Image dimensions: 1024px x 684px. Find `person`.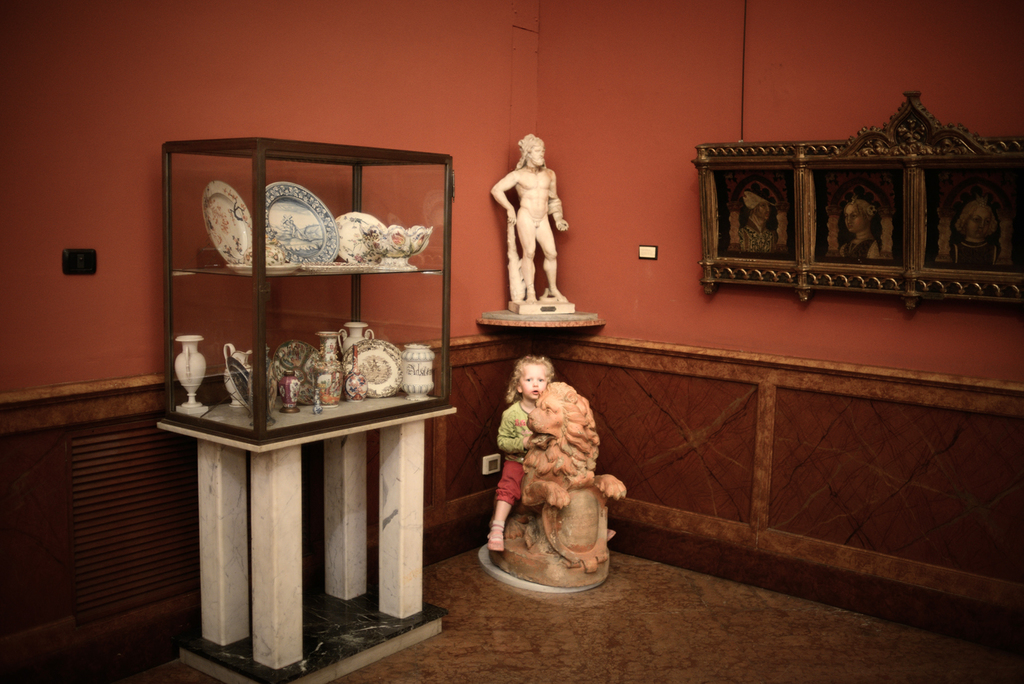
{"left": 485, "top": 352, "right": 559, "bottom": 553}.
